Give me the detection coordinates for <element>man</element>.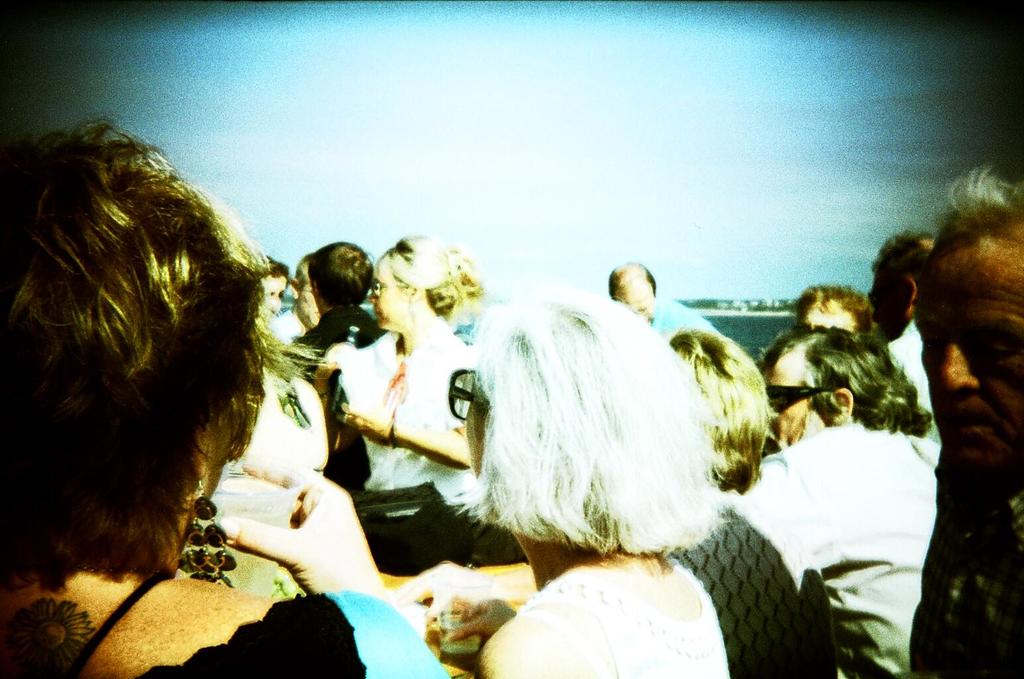
bbox=(611, 260, 716, 340).
